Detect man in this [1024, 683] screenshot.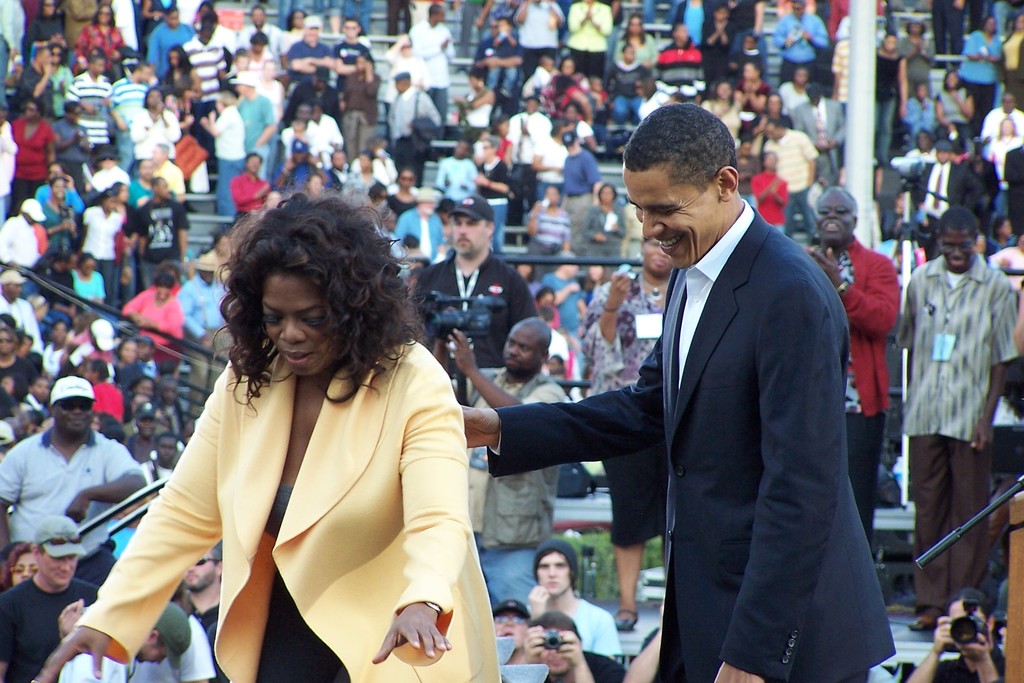
Detection: 773:0:829:84.
